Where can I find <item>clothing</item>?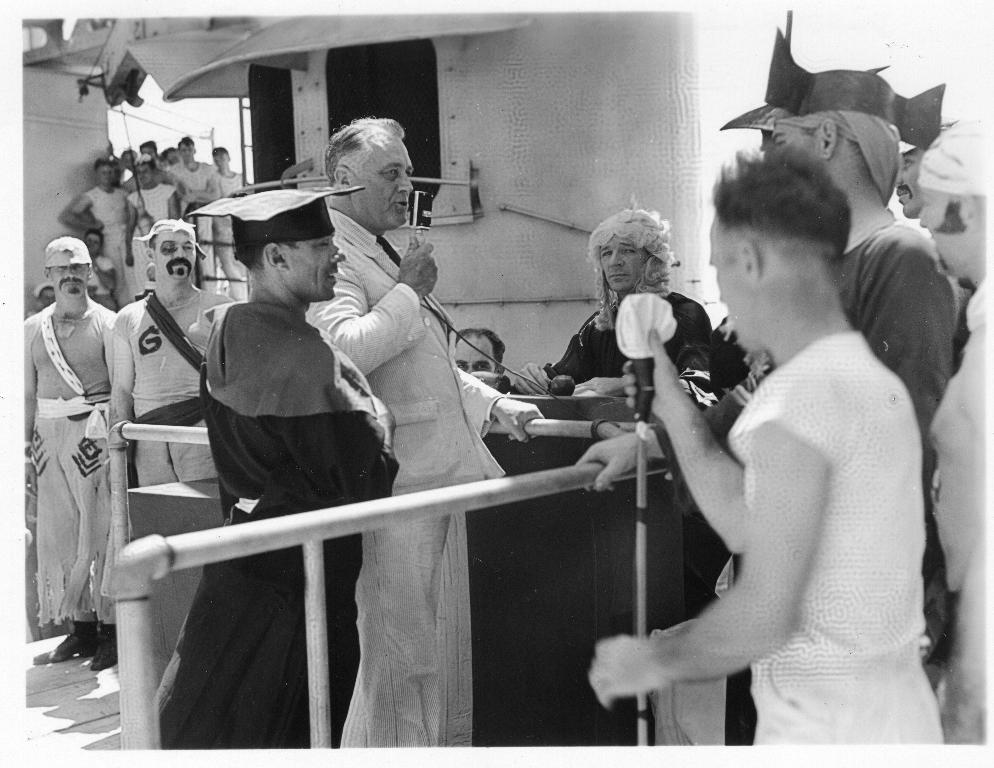
You can find it at (x1=159, y1=291, x2=398, y2=748).
